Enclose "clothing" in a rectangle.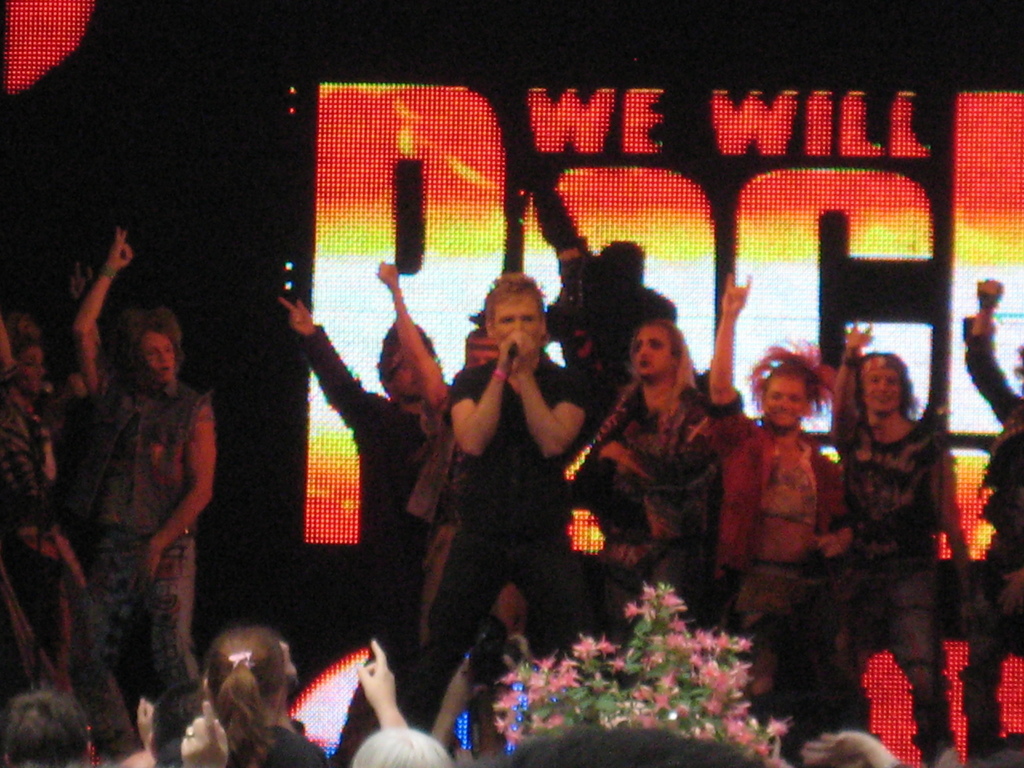
left=401, top=351, right=586, bottom=732.
